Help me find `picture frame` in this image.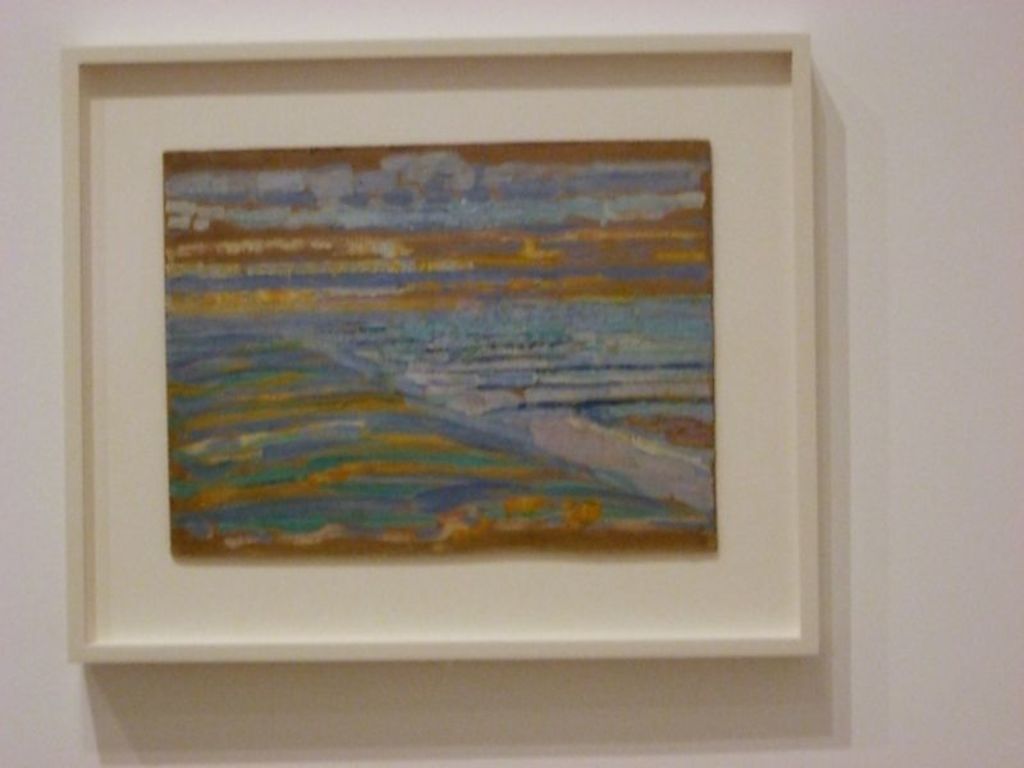
Found it: 59/33/820/660.
